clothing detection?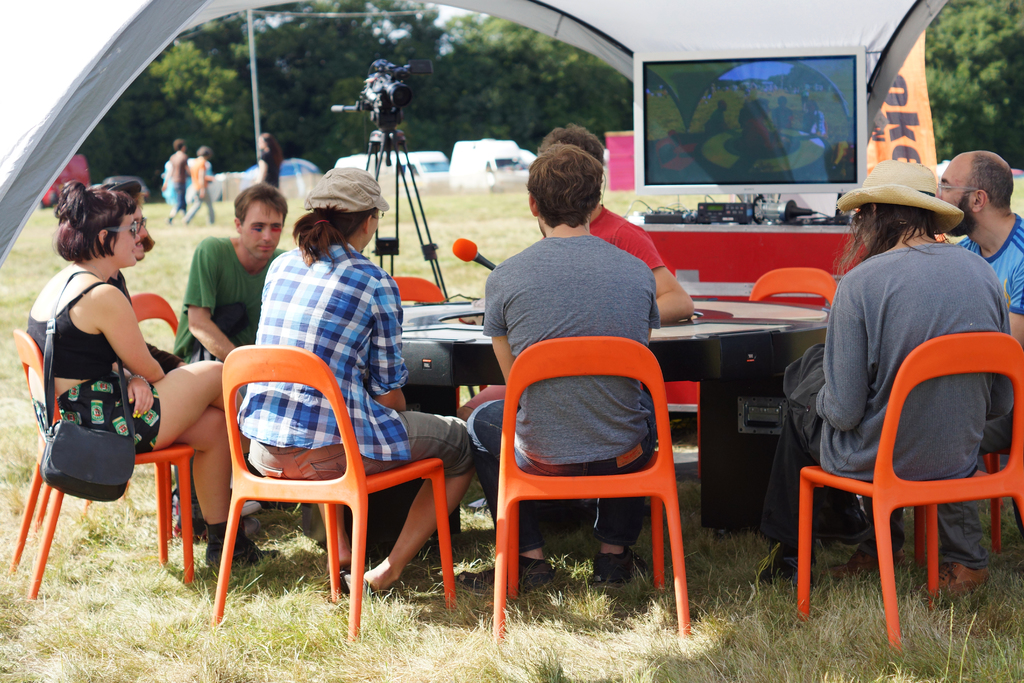
x1=166, y1=230, x2=295, y2=529
